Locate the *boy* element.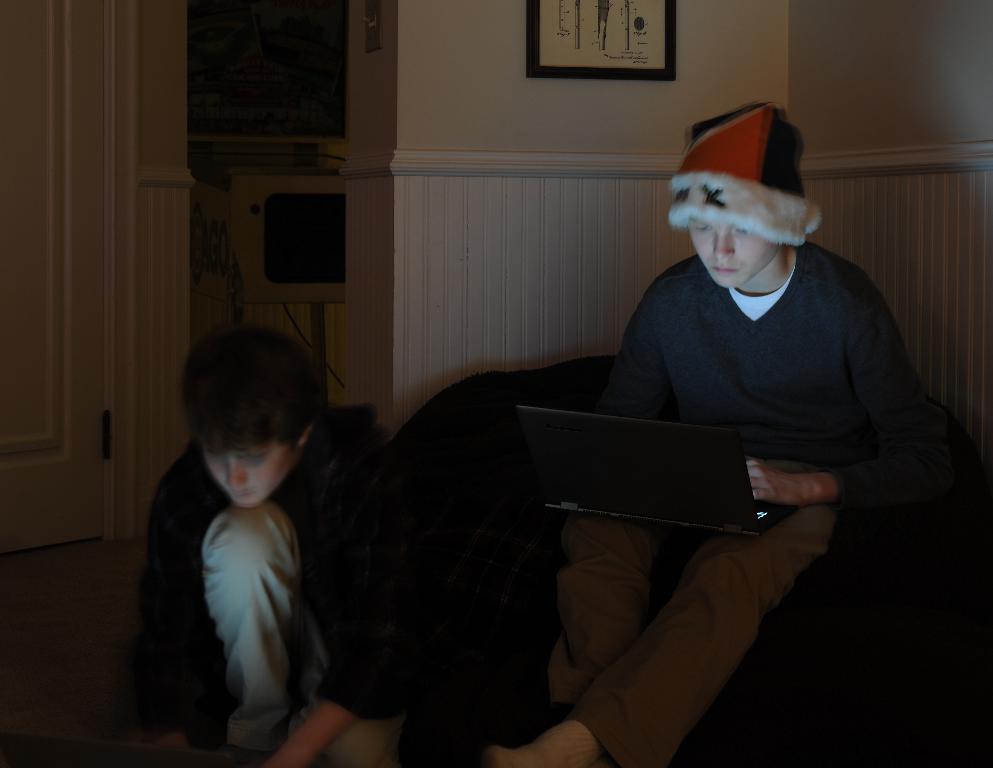
Element bbox: crop(103, 343, 452, 767).
